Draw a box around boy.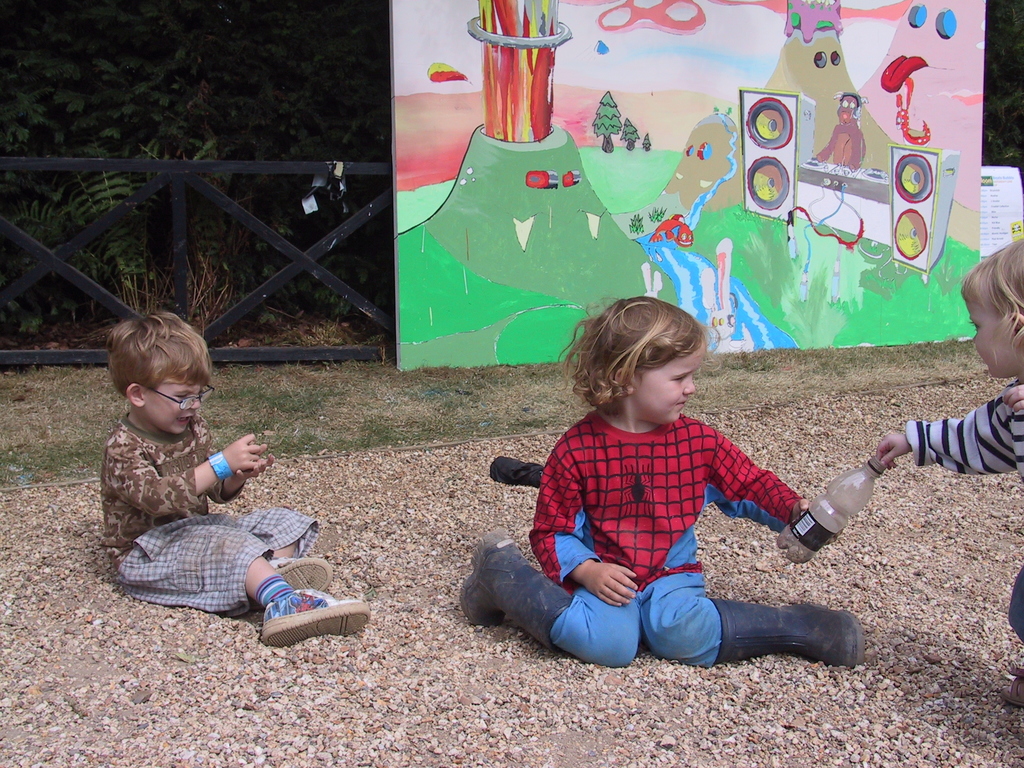
[92,299,371,646].
